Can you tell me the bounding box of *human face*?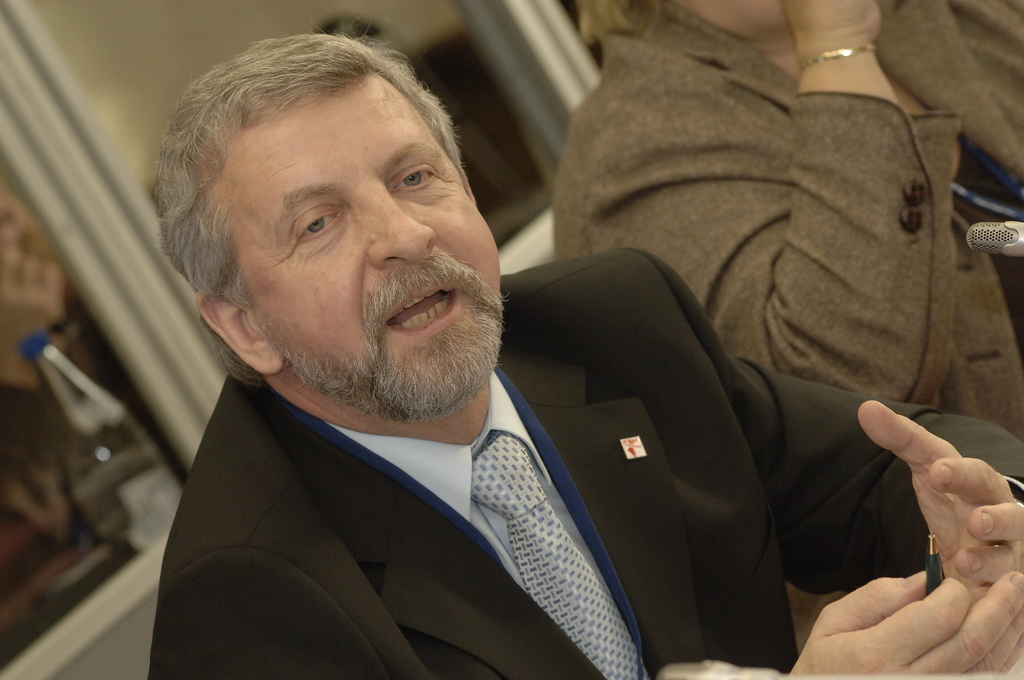
{"x1": 195, "y1": 63, "x2": 497, "y2": 357}.
